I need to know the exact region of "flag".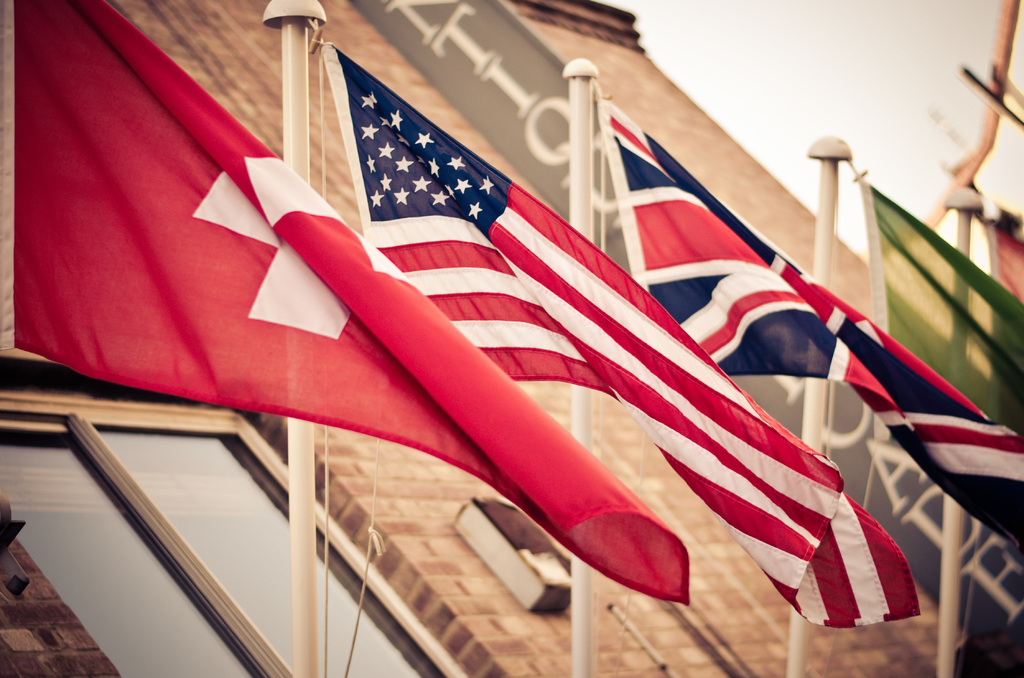
Region: <region>0, 0, 706, 615</region>.
